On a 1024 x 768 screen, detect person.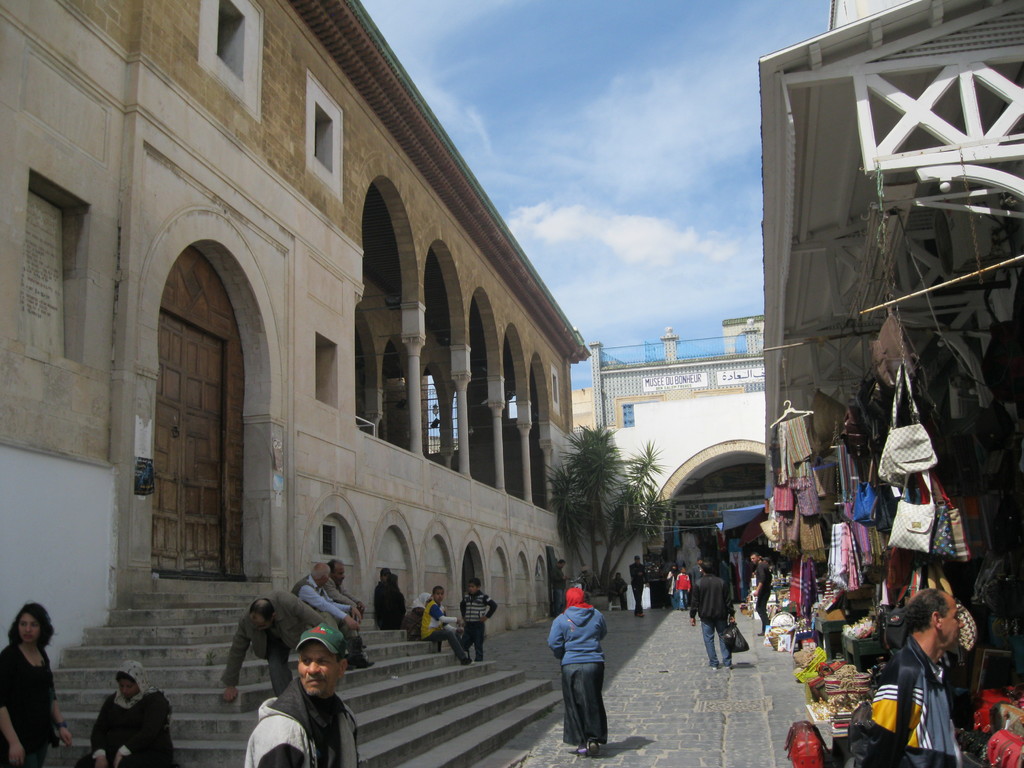
[x1=245, y1=627, x2=360, y2=767].
